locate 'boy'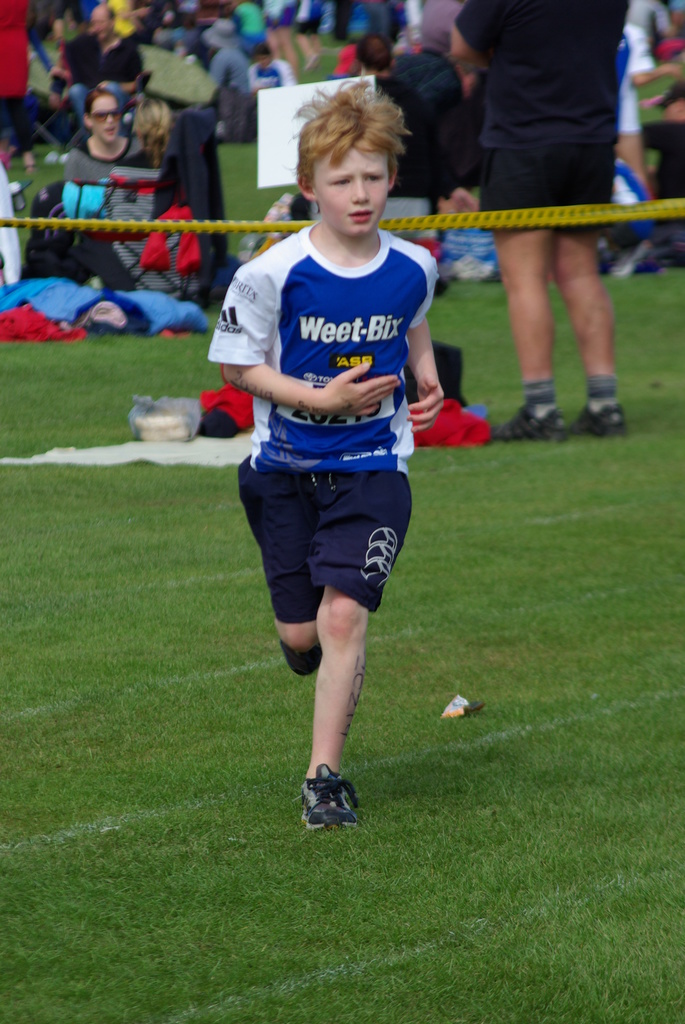
206,74,450,833
